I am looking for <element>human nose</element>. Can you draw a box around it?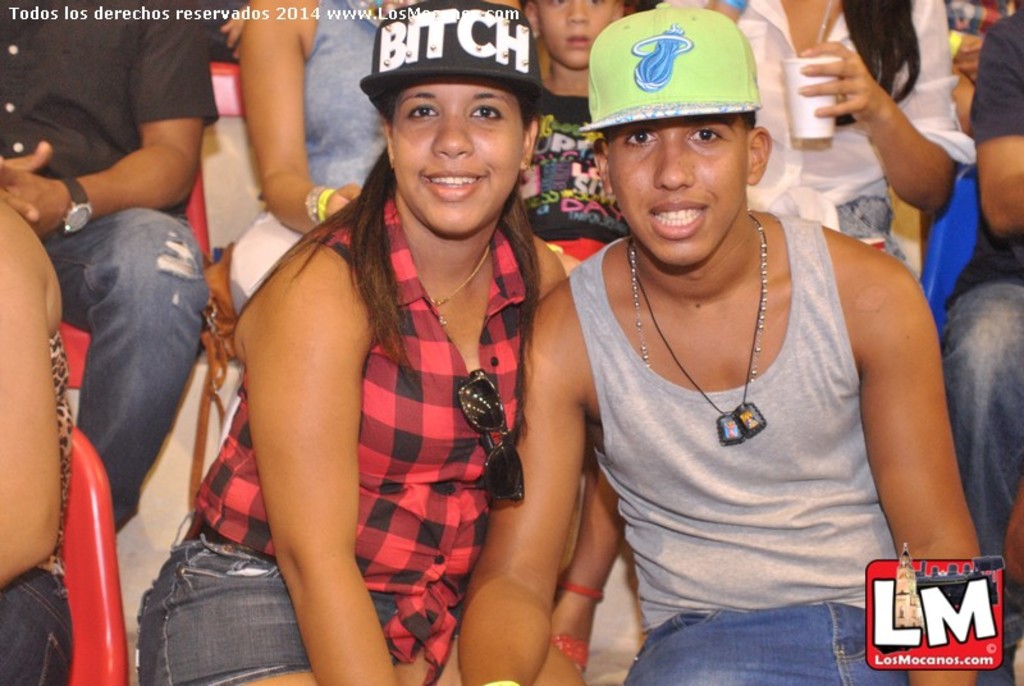
Sure, the bounding box is 566,3,588,20.
